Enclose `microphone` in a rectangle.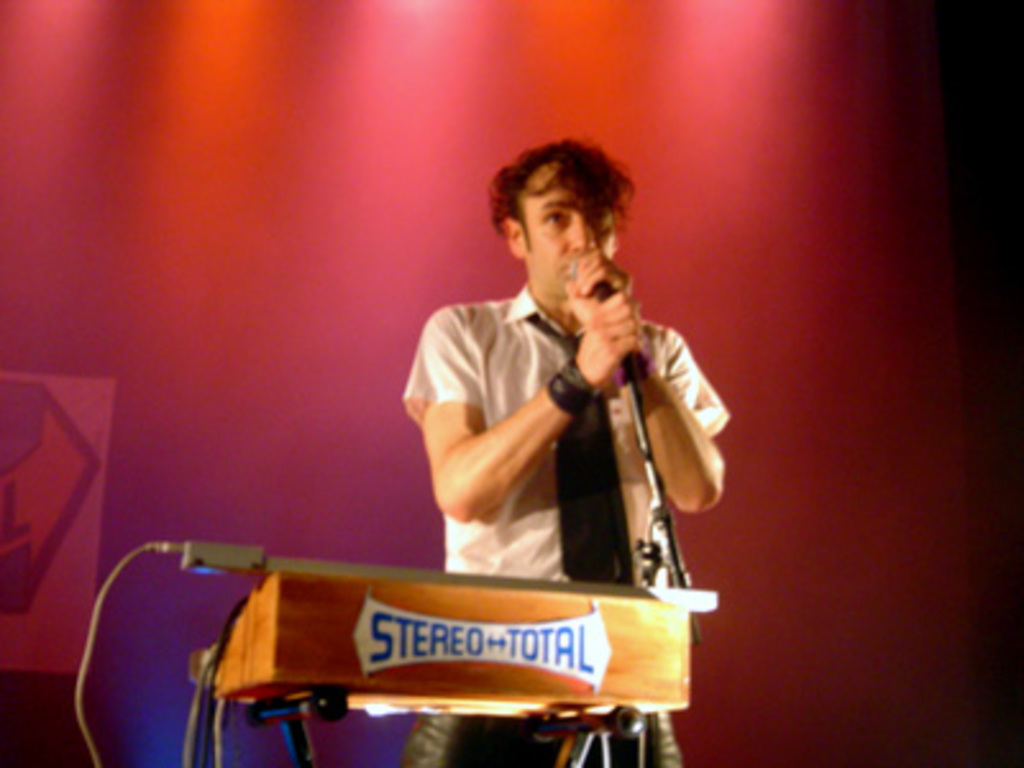
detection(571, 256, 617, 302).
